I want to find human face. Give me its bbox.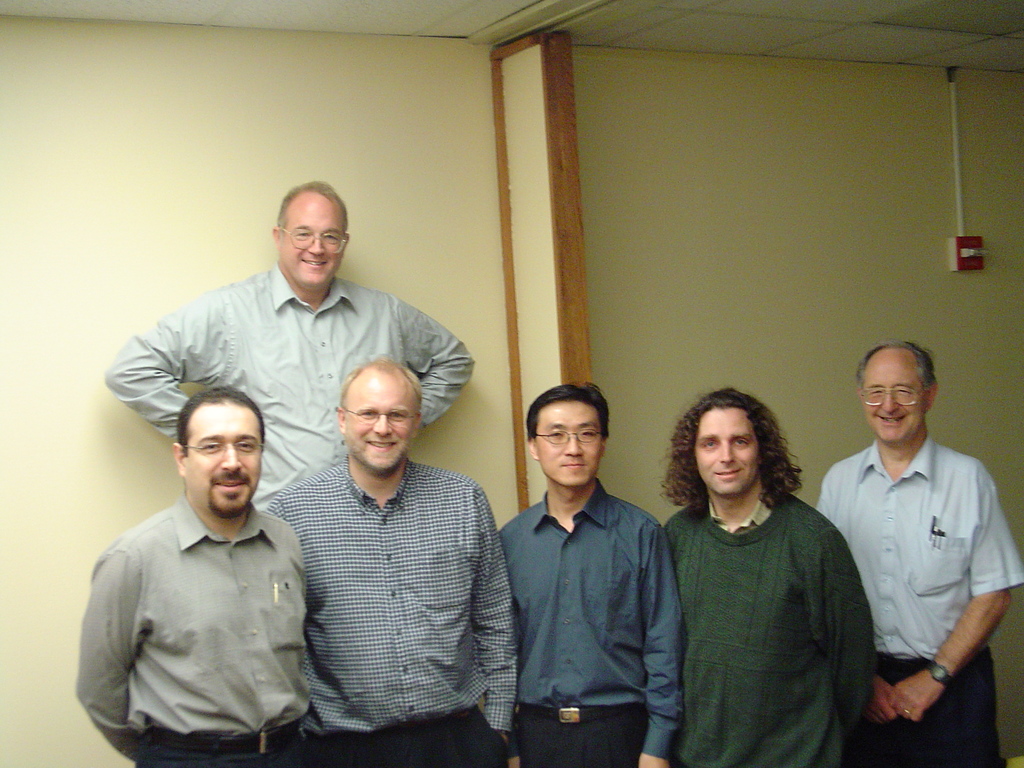
536/395/608/487.
